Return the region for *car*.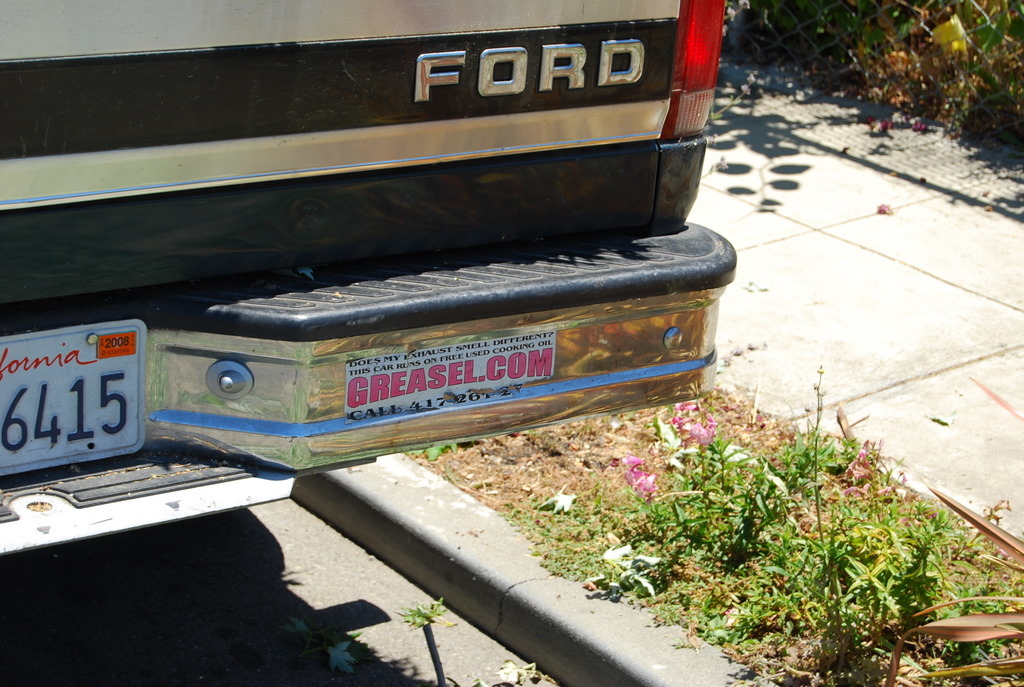
(0,0,738,551).
